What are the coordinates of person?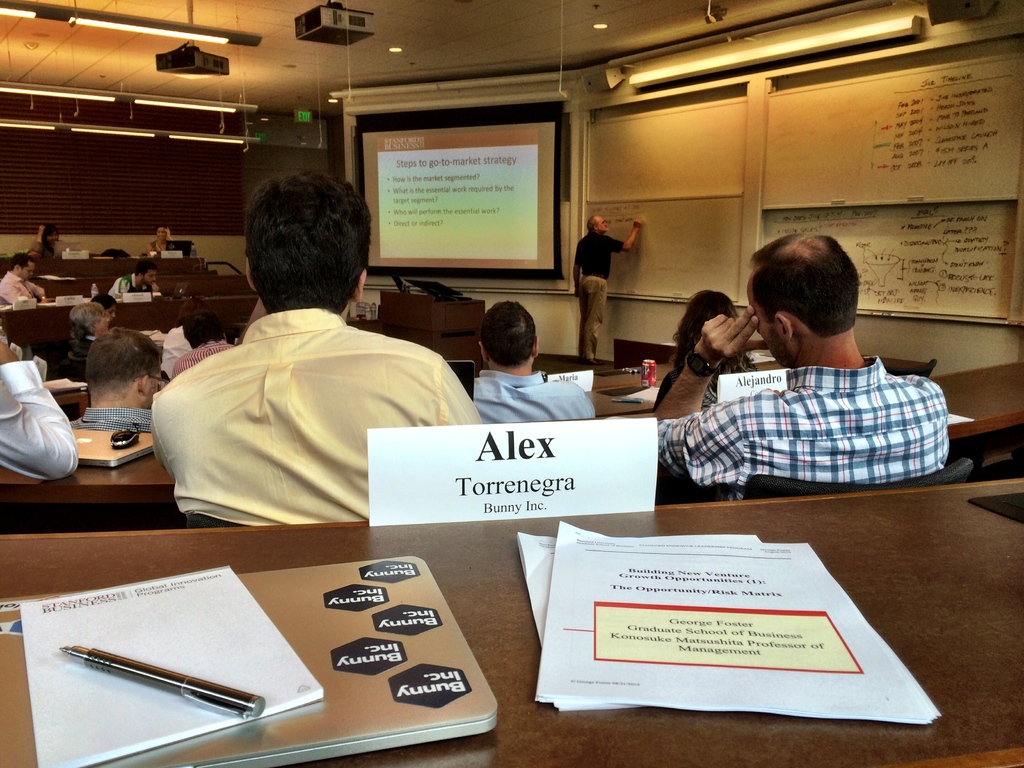
0 323 70 483.
